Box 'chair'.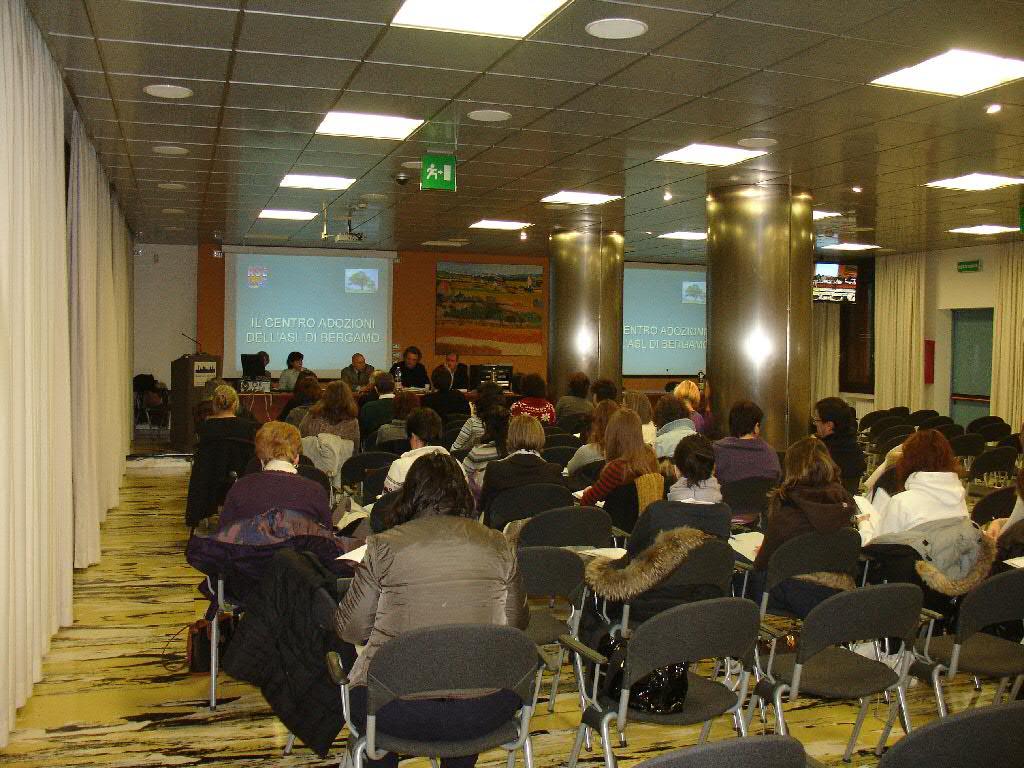
[725,467,775,531].
